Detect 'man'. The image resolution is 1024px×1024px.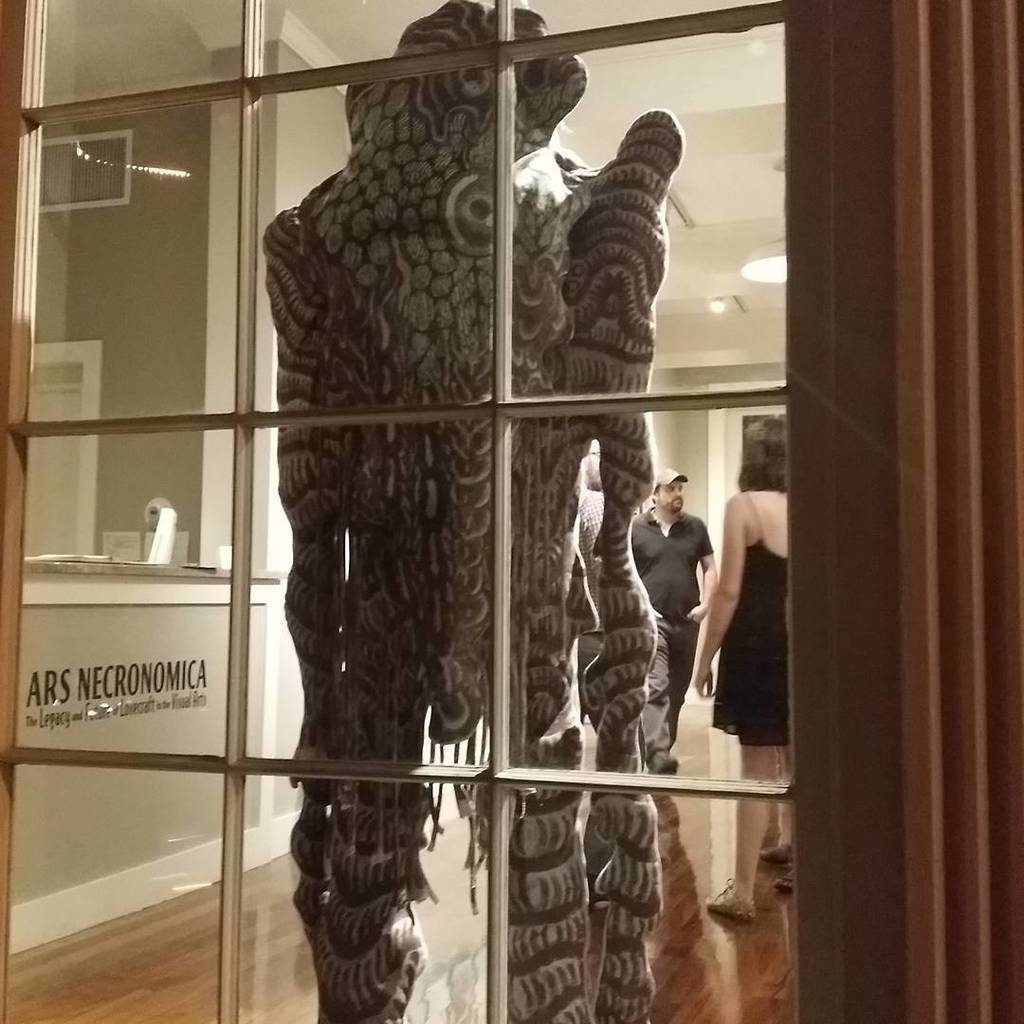
{"x1": 631, "y1": 458, "x2": 716, "y2": 734}.
